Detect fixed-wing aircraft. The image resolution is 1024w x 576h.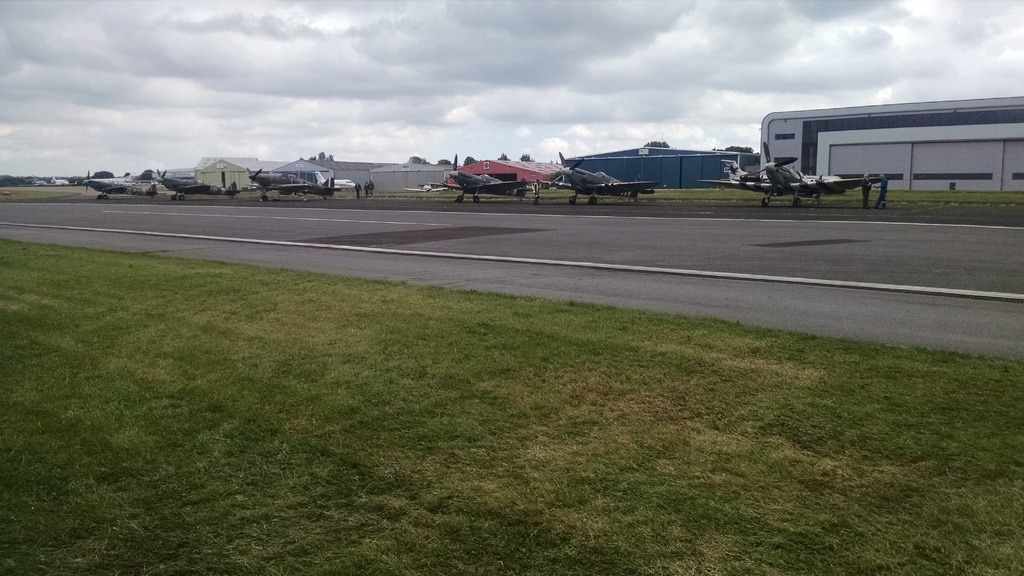
(154,170,252,201).
